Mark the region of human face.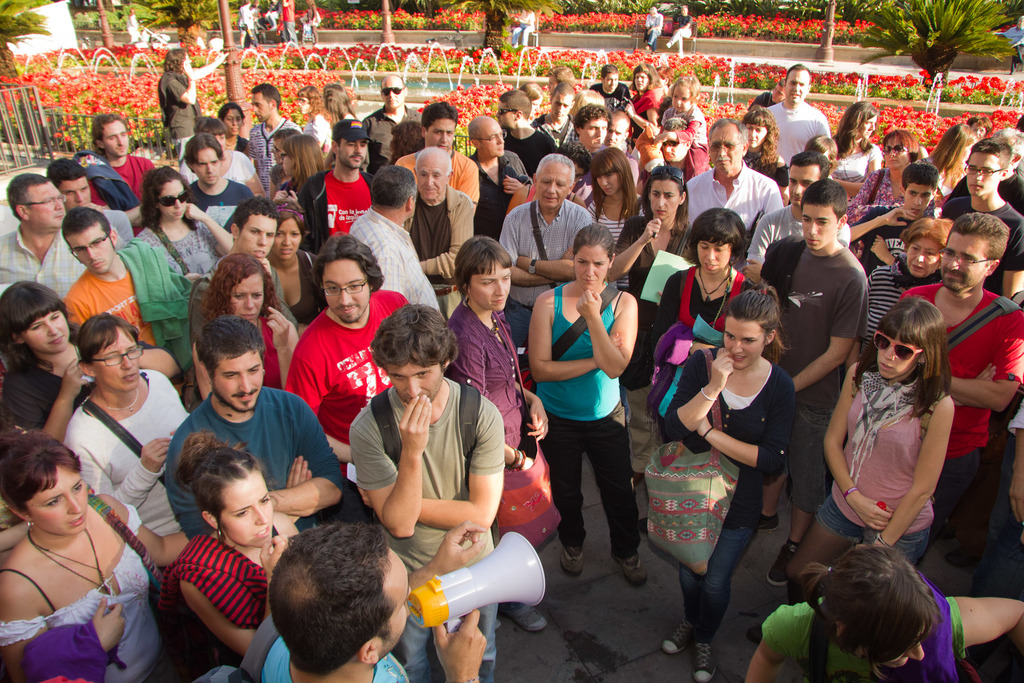
Region: 60:183:78:206.
